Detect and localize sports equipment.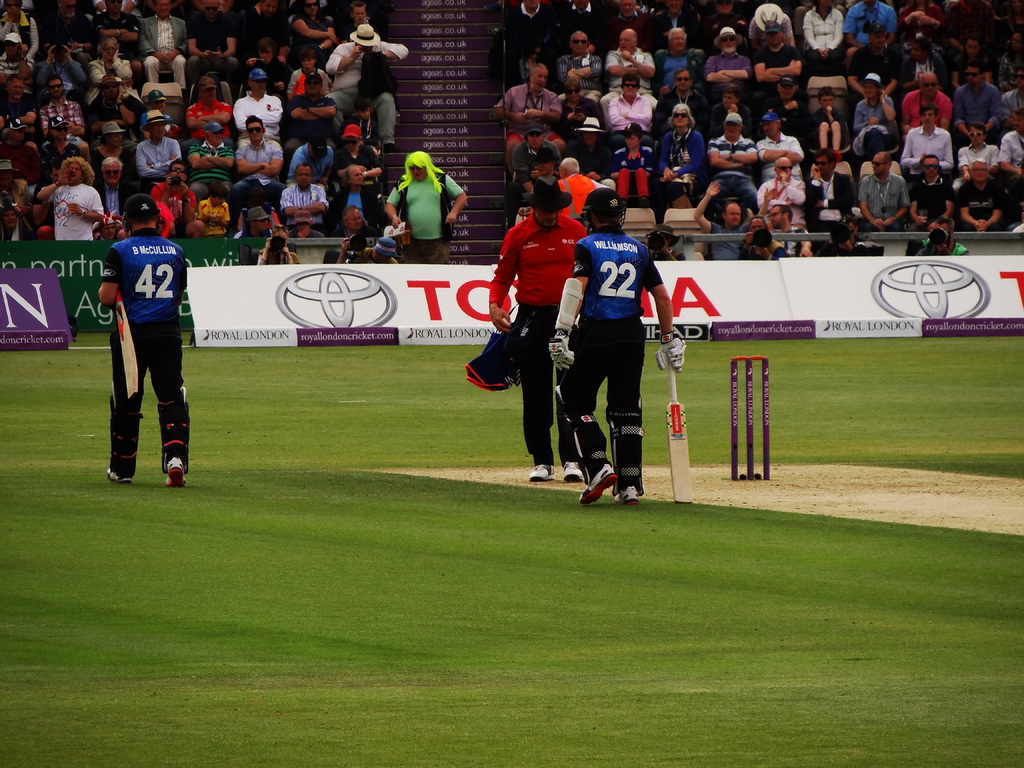
Localized at [664,364,692,504].
